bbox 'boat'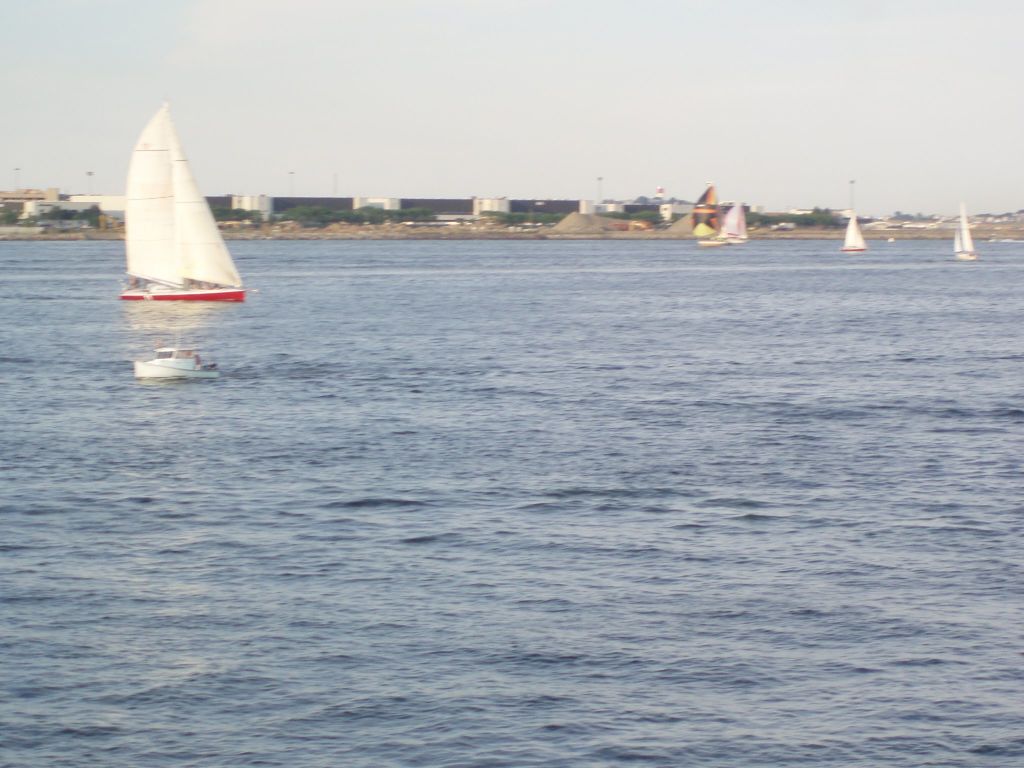
Rect(123, 326, 222, 383)
